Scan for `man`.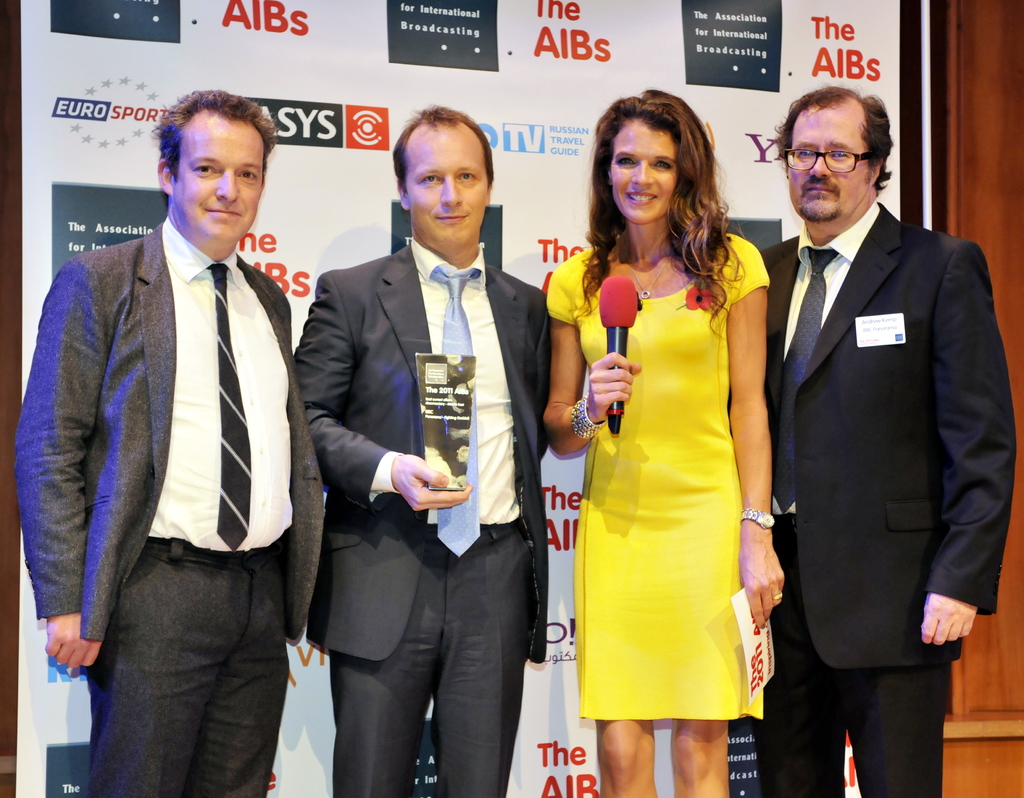
Scan result: locate(14, 94, 323, 778).
